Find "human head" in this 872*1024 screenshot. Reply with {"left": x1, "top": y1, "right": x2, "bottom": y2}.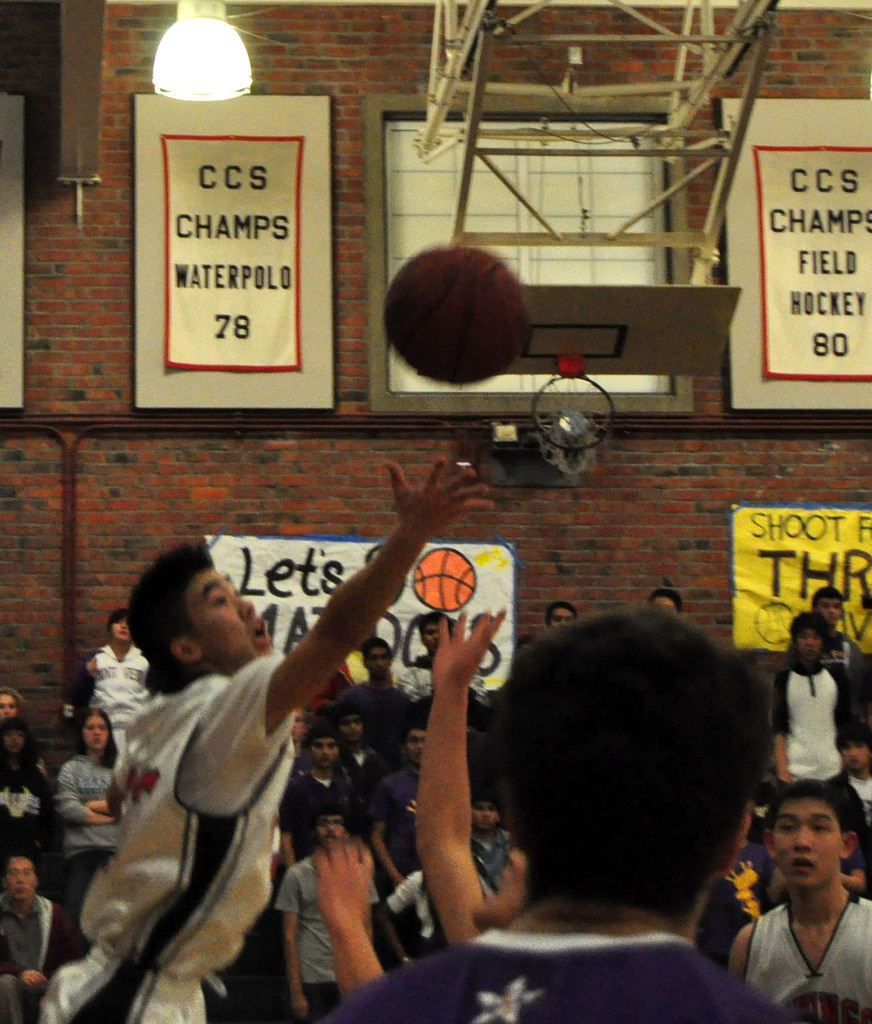
{"left": 399, "top": 730, "right": 435, "bottom": 765}.
